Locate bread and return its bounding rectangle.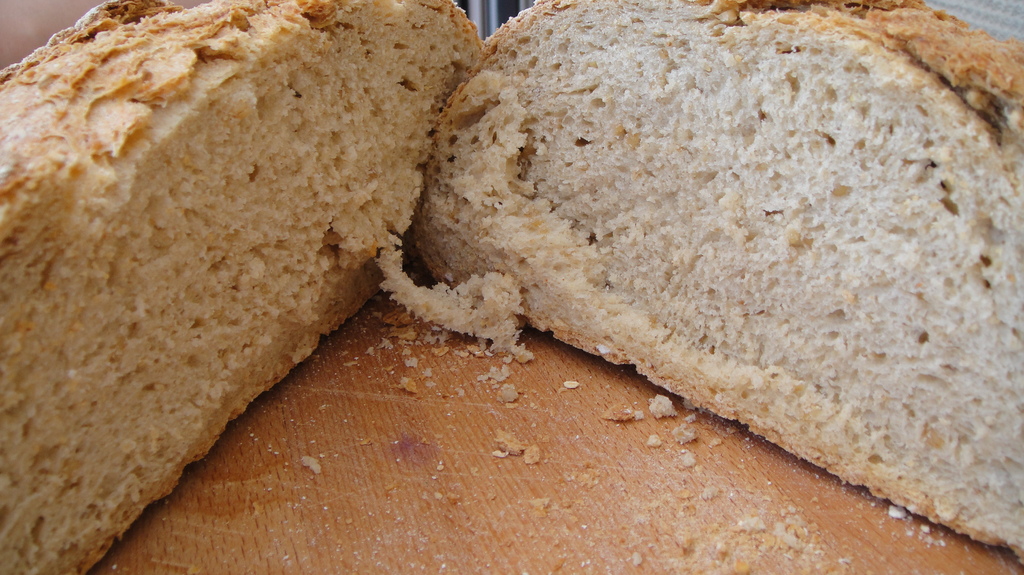
box(409, 0, 1023, 567).
